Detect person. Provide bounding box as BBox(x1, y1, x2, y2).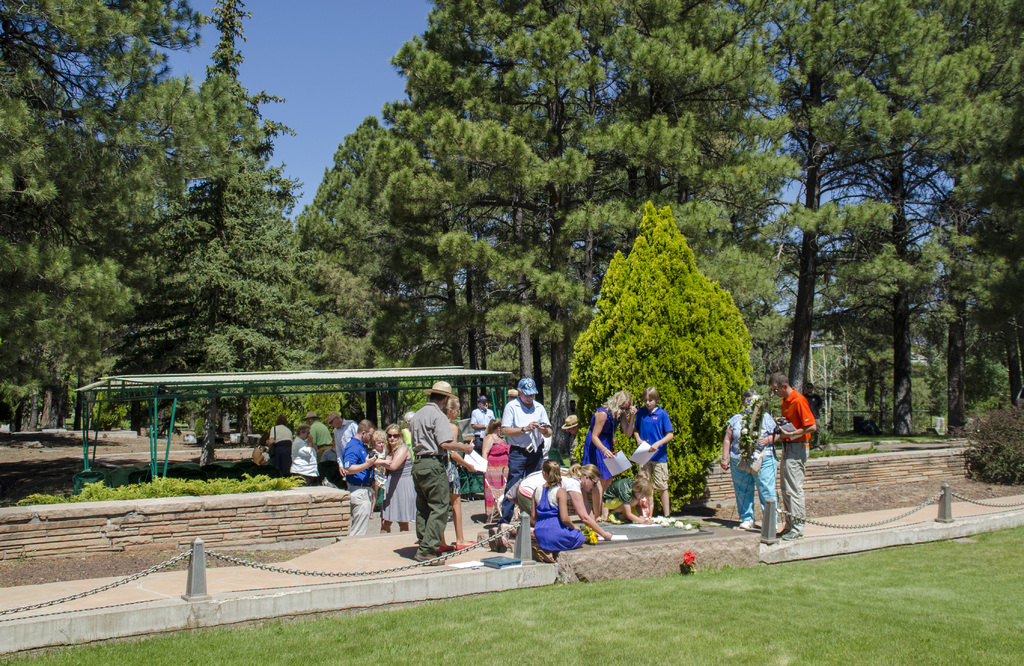
BBox(769, 370, 816, 540).
